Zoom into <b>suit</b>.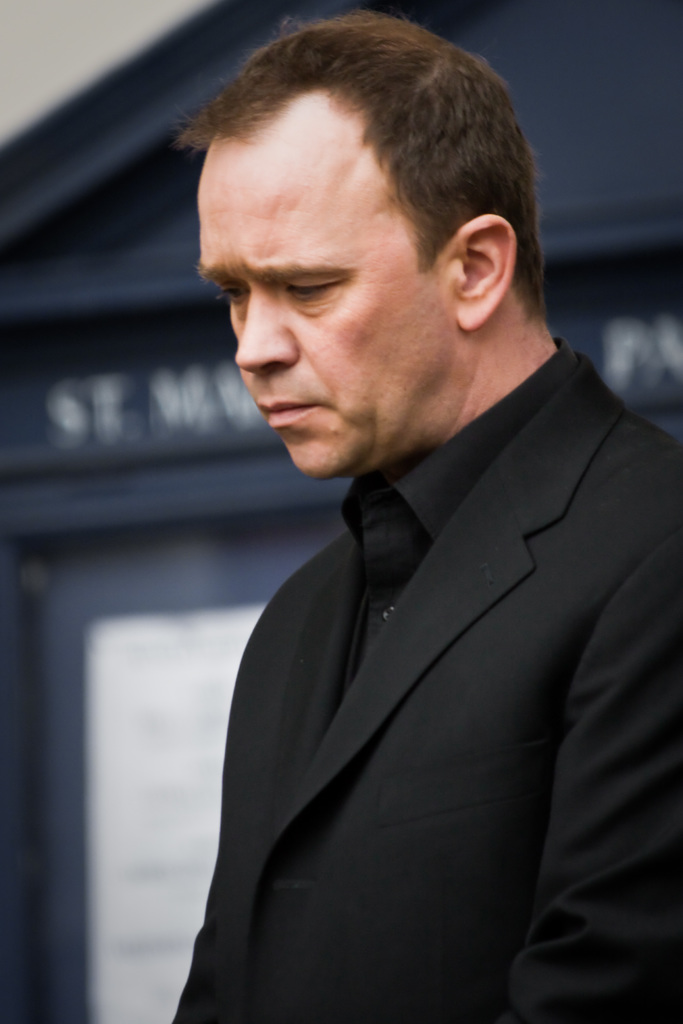
Zoom target: pyautogui.locateOnScreen(165, 160, 680, 1023).
